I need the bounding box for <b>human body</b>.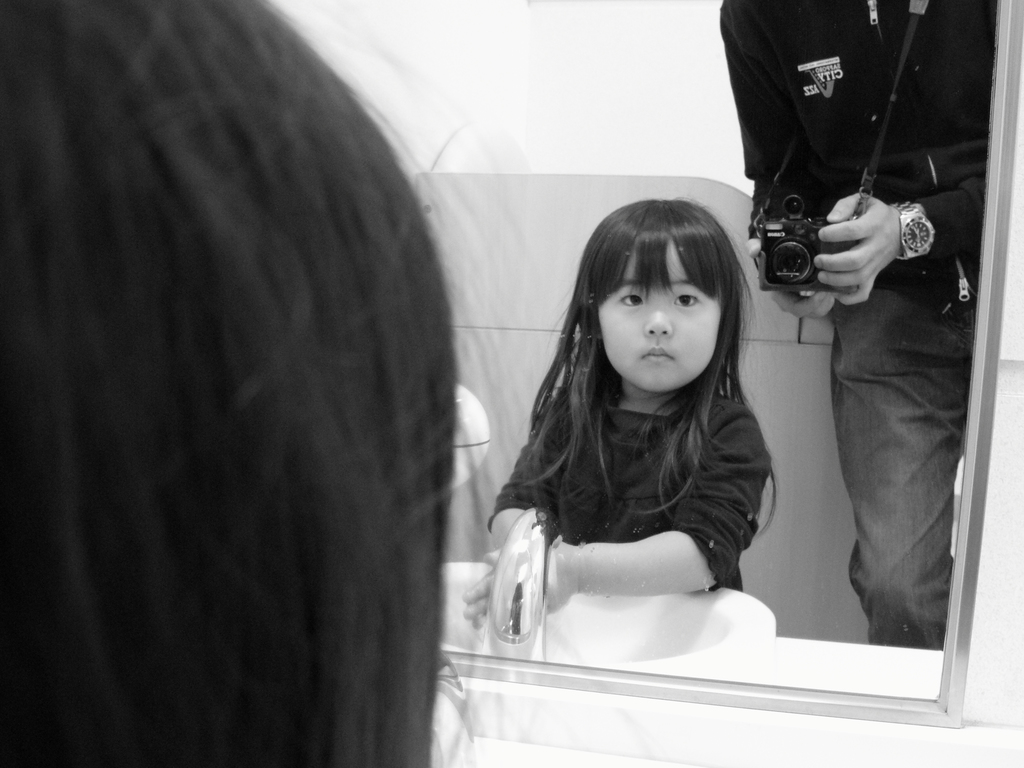
Here it is: crop(468, 201, 778, 647).
